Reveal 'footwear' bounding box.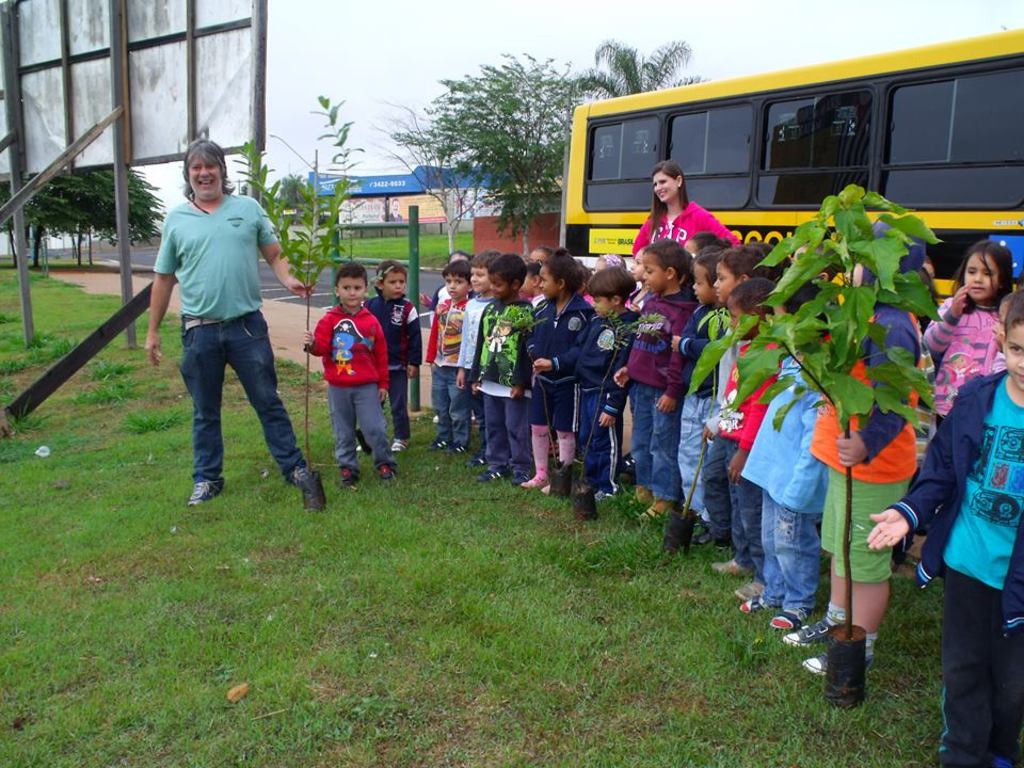
Revealed: (689,521,719,555).
